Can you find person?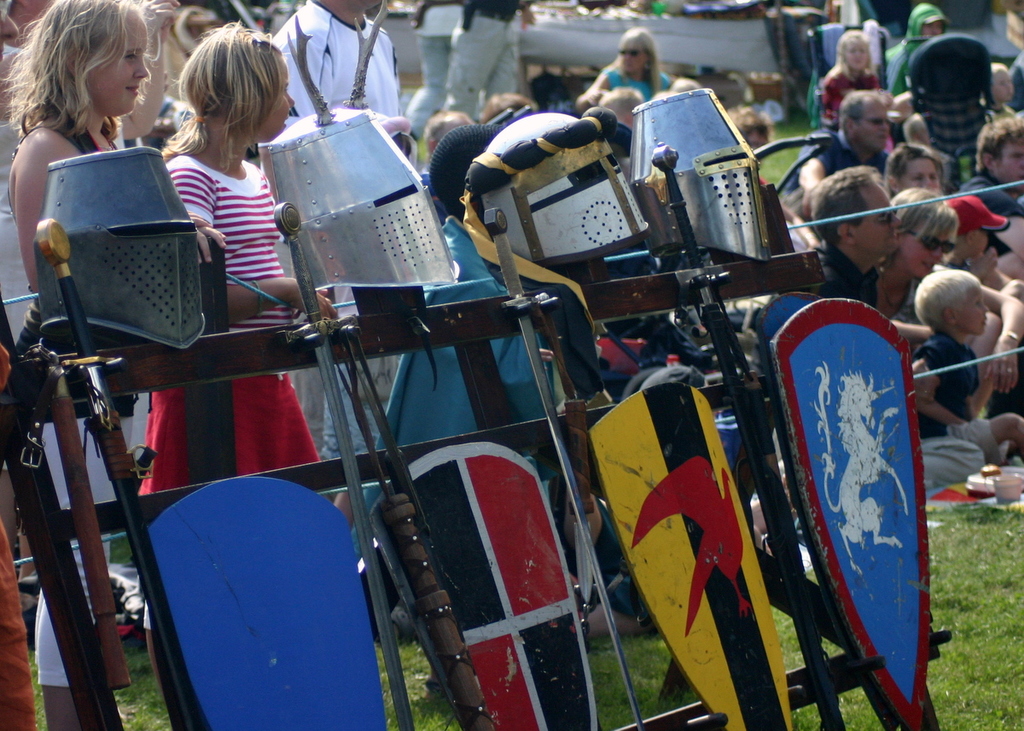
Yes, bounding box: 876,8,951,92.
